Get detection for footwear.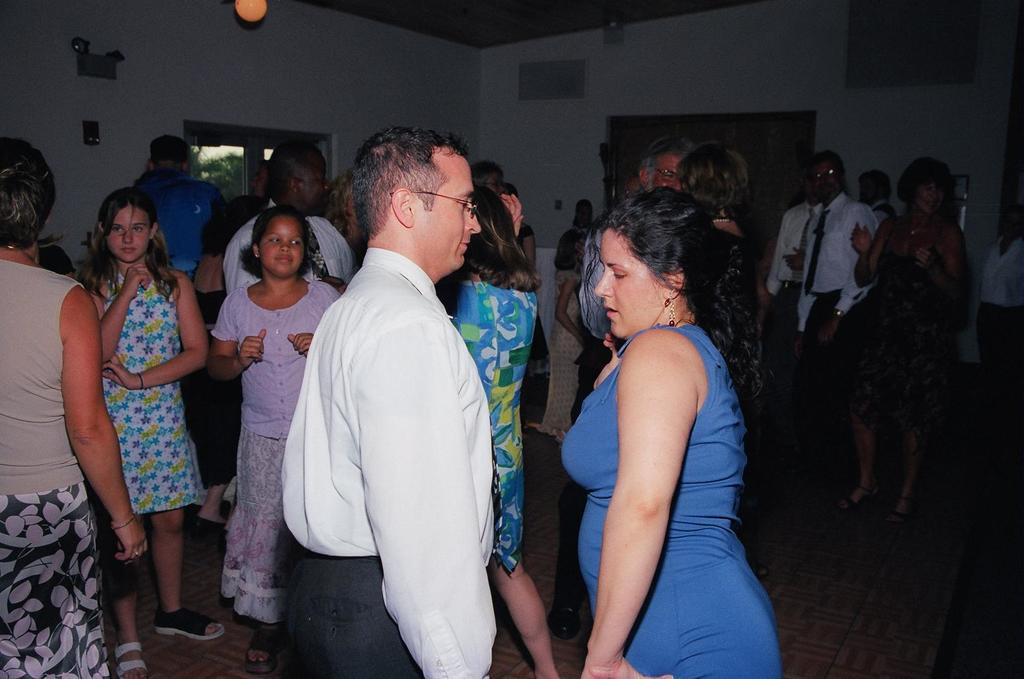
Detection: bbox=(544, 485, 580, 647).
